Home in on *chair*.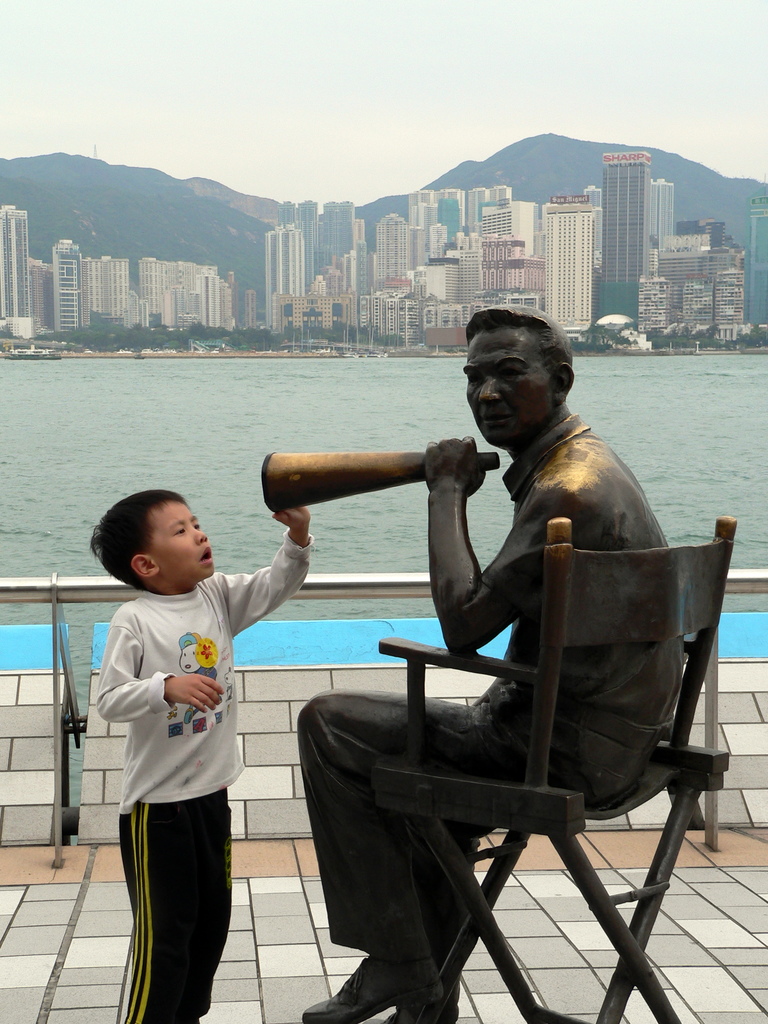
Homed in at <region>320, 493, 749, 991</region>.
